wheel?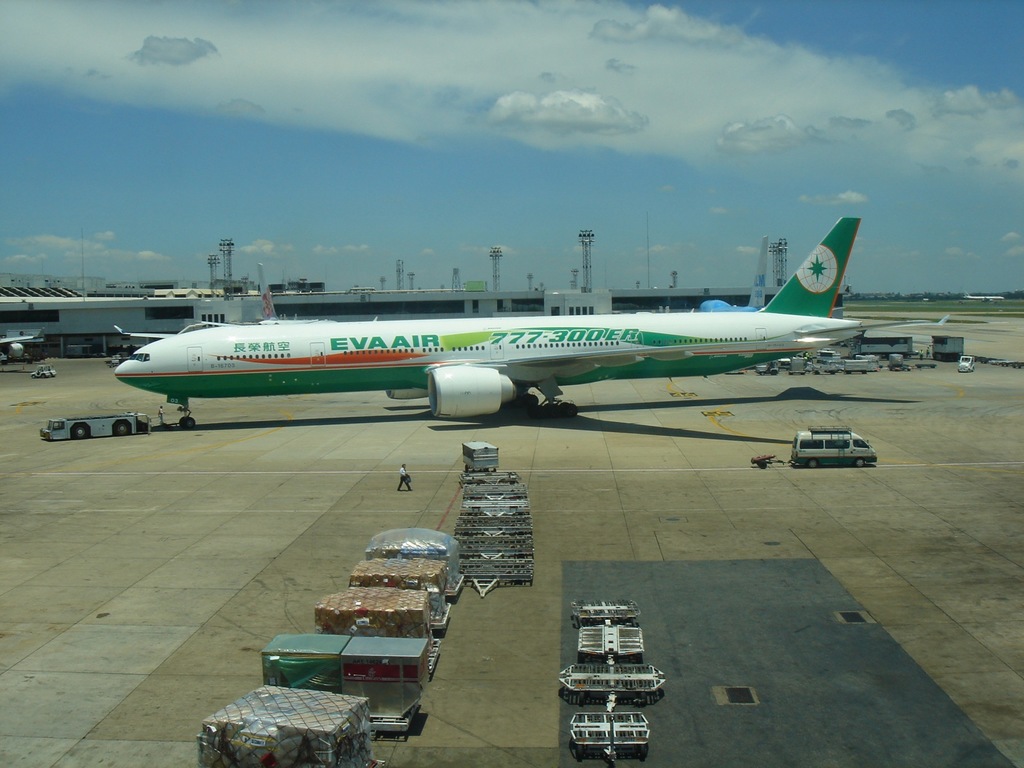
<box>70,424,91,438</box>
